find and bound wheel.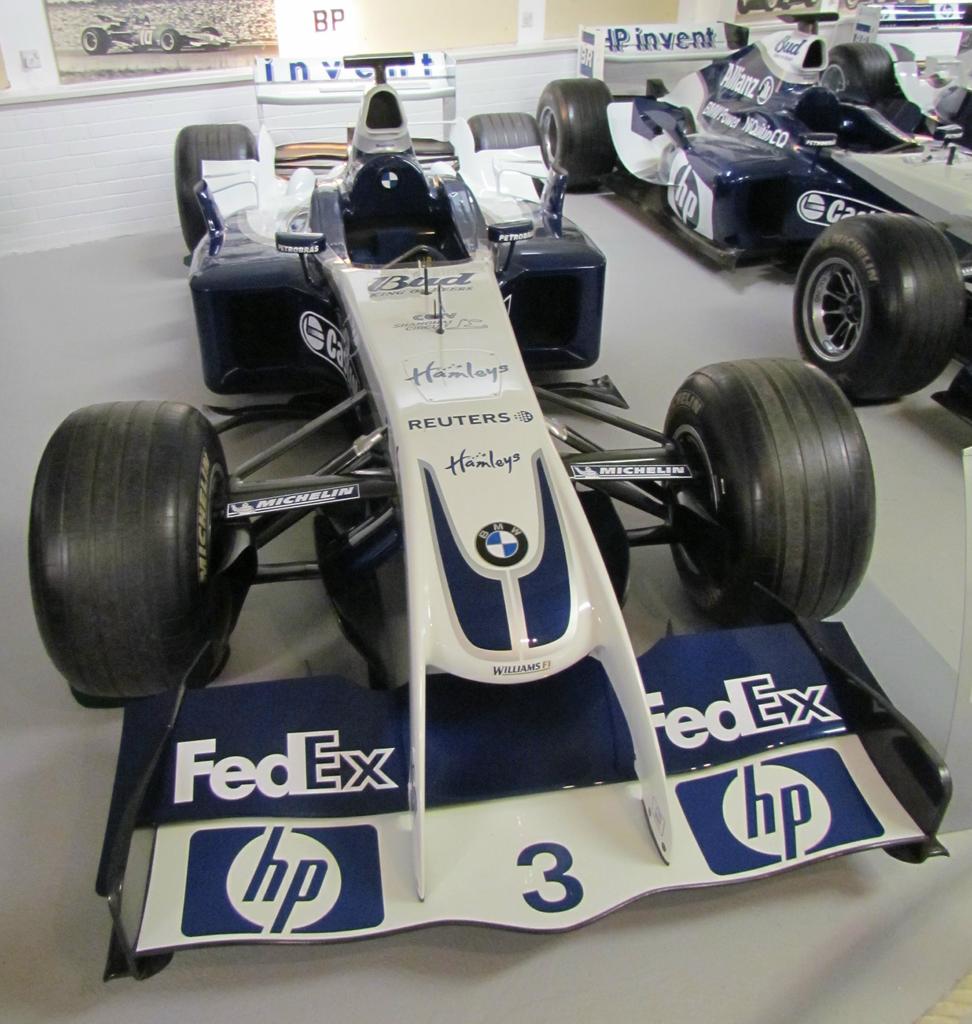
Bound: <region>469, 113, 531, 147</region>.
